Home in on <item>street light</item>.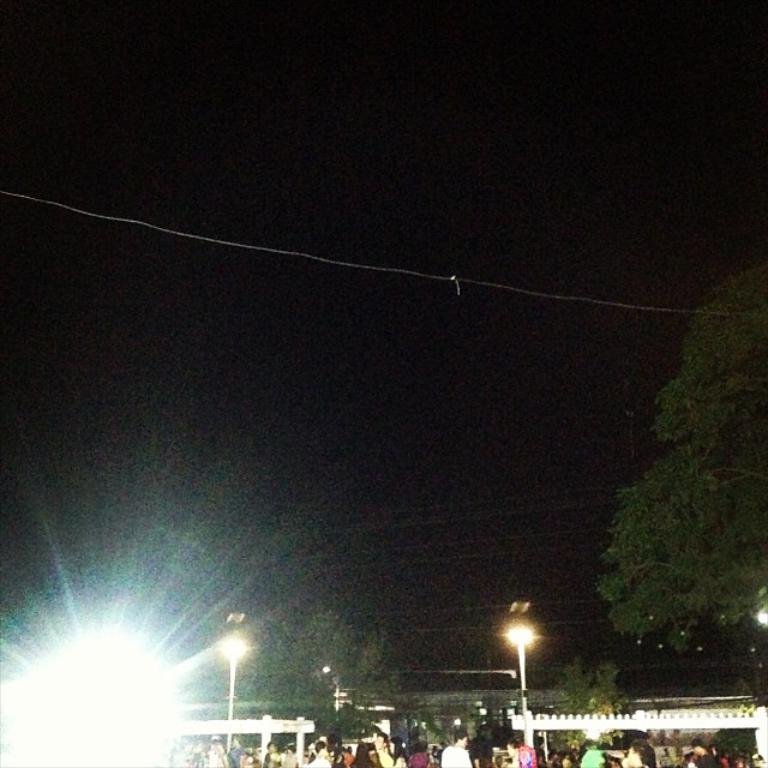
Homed in at bbox(508, 596, 534, 743).
